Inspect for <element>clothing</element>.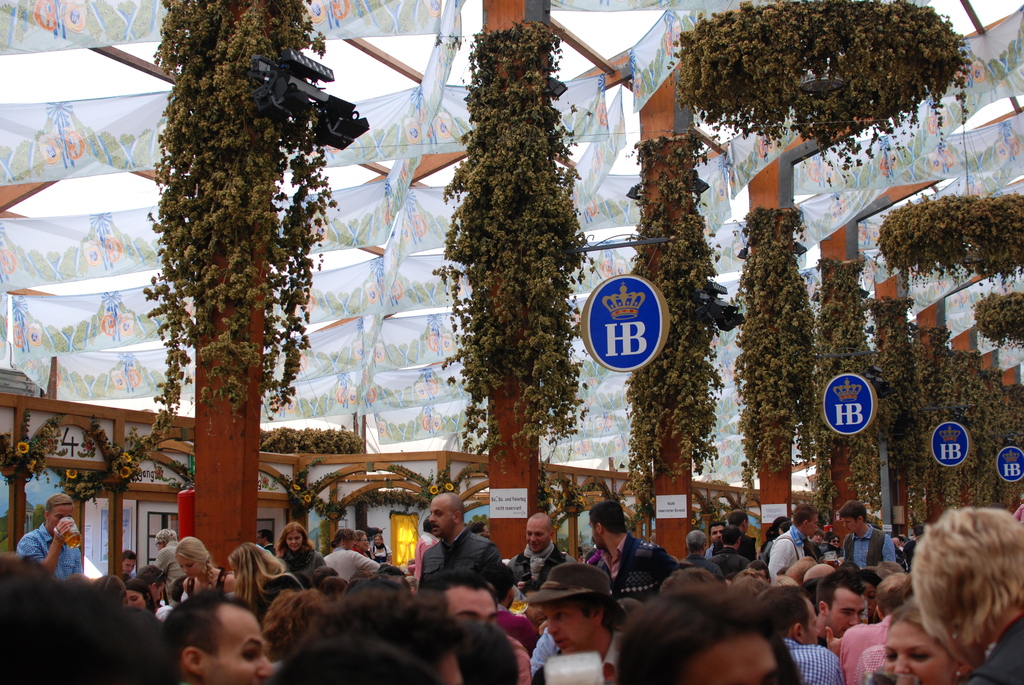
Inspection: region(856, 644, 900, 679).
